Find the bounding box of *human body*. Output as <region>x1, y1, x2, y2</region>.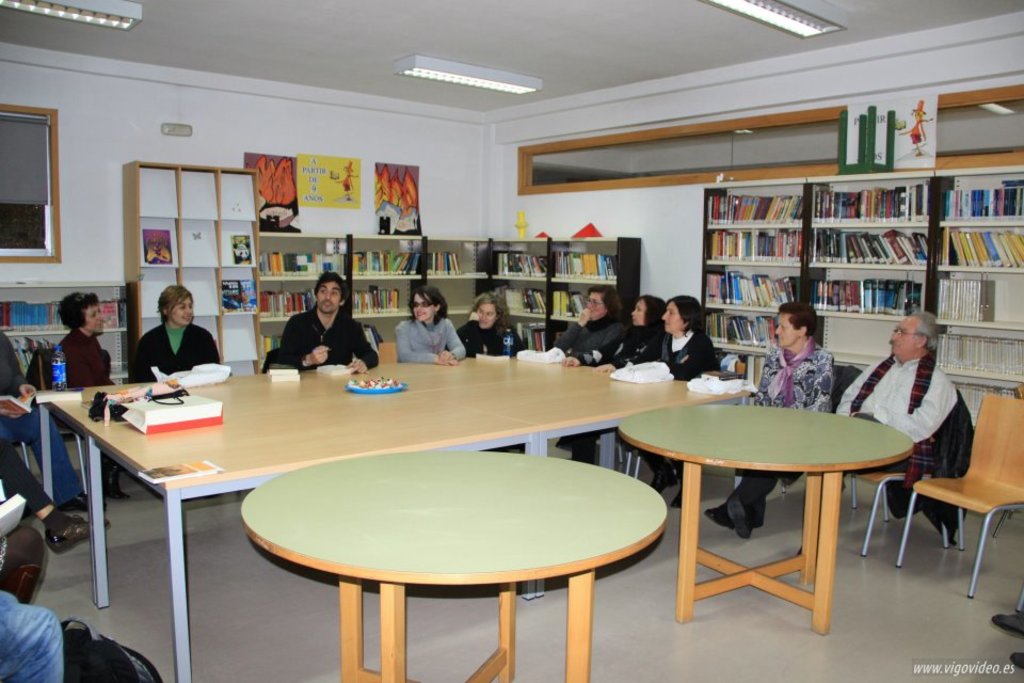
<region>134, 286, 214, 379</region>.
